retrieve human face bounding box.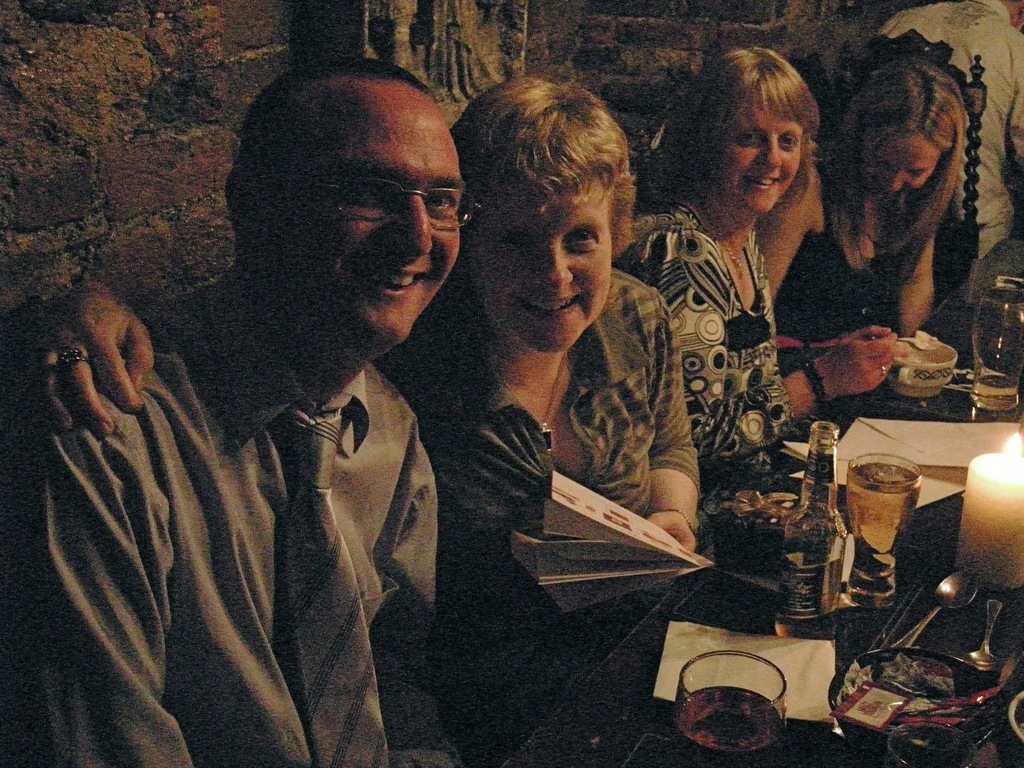
Bounding box: Rect(296, 86, 456, 340).
